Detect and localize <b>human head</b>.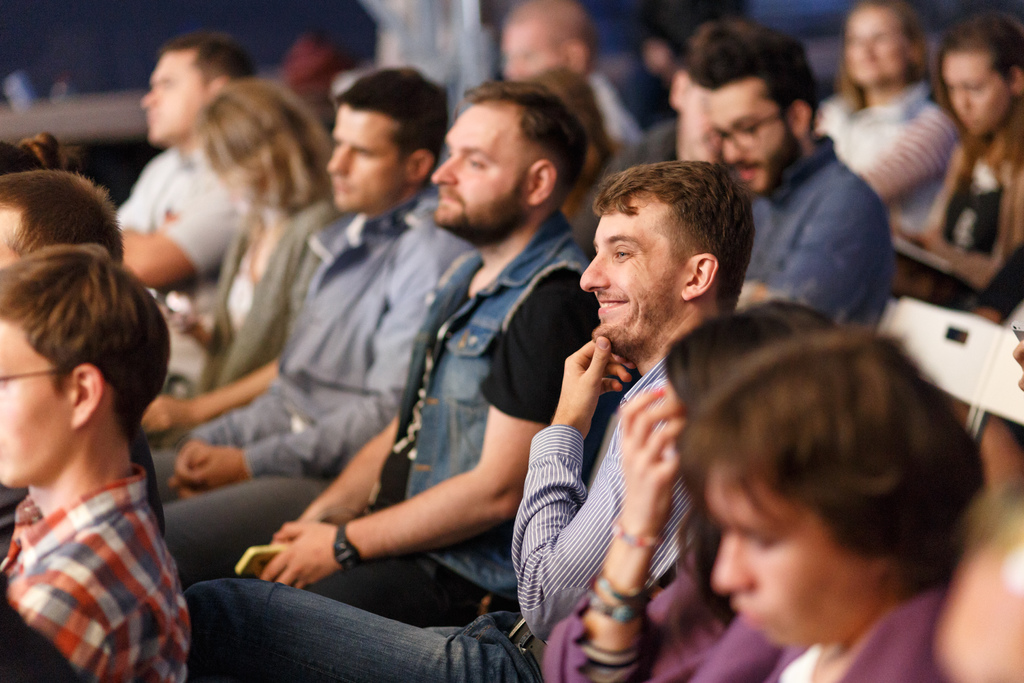
Localized at (932, 15, 1023, 139).
